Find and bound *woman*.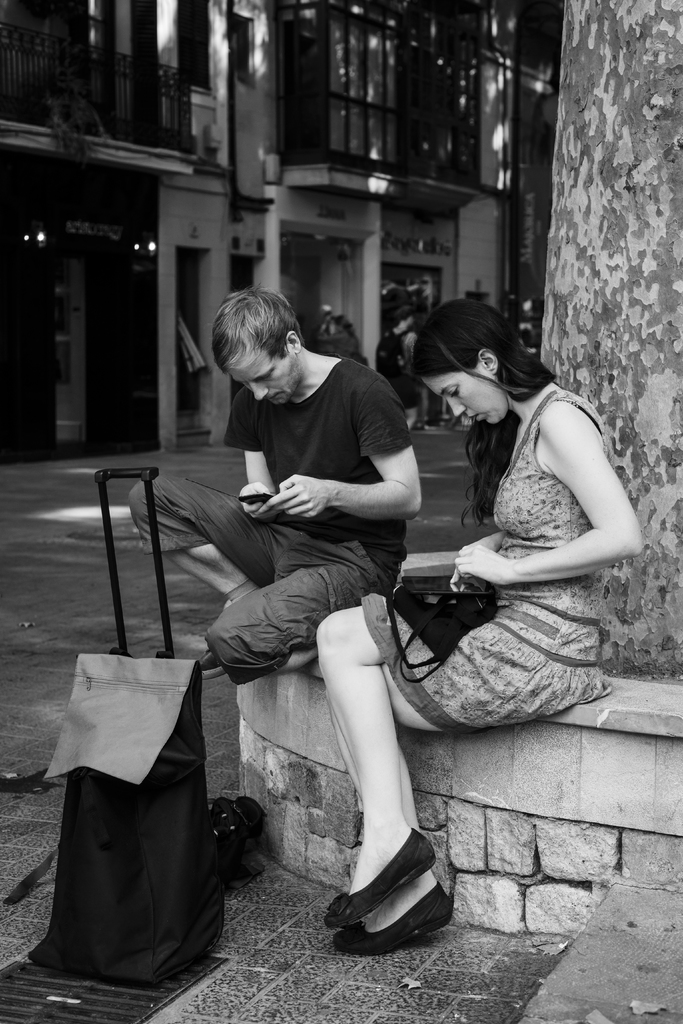
Bound: left=358, top=268, right=630, bottom=913.
